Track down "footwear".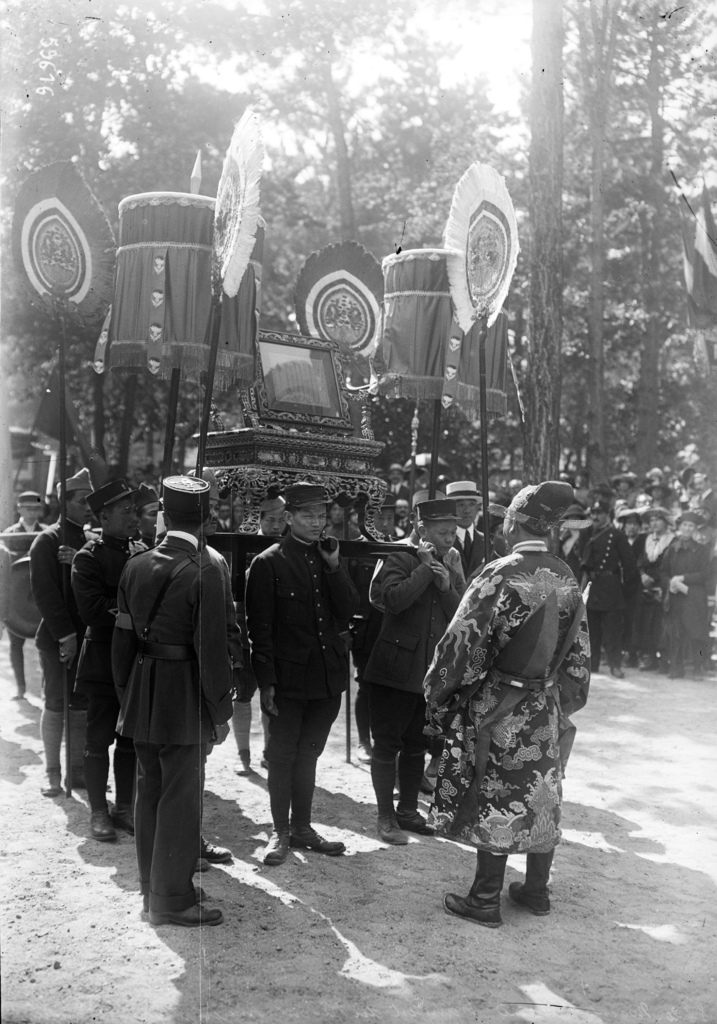
Tracked to <region>93, 798, 120, 842</region>.
